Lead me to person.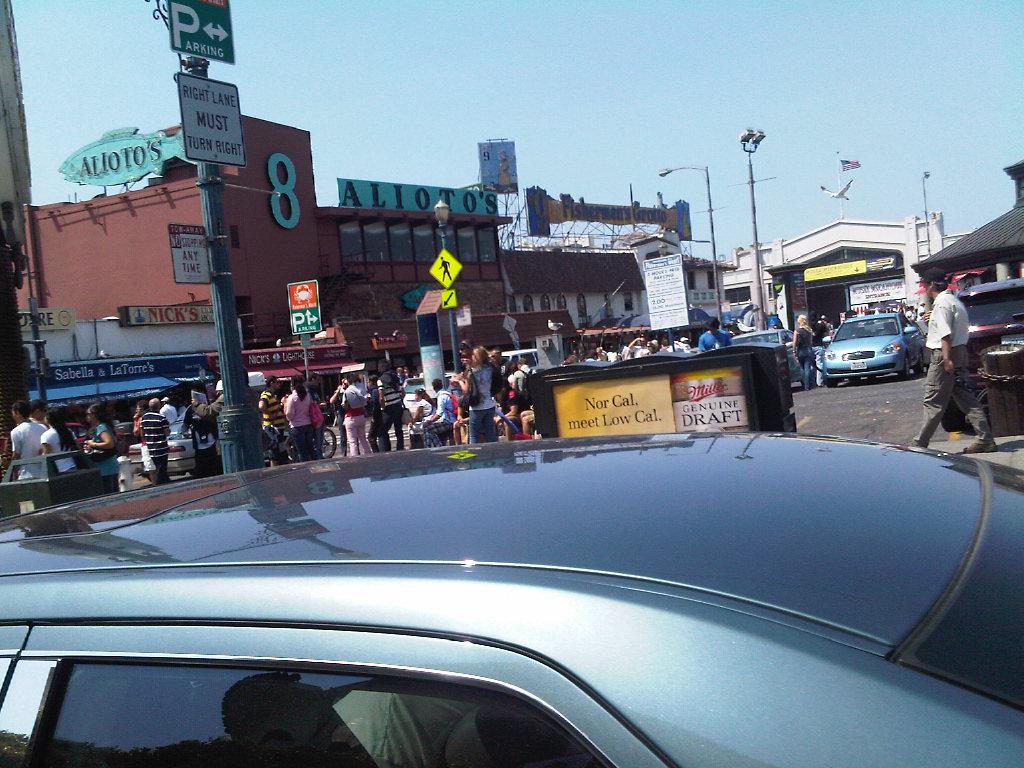
Lead to crop(138, 385, 224, 490).
